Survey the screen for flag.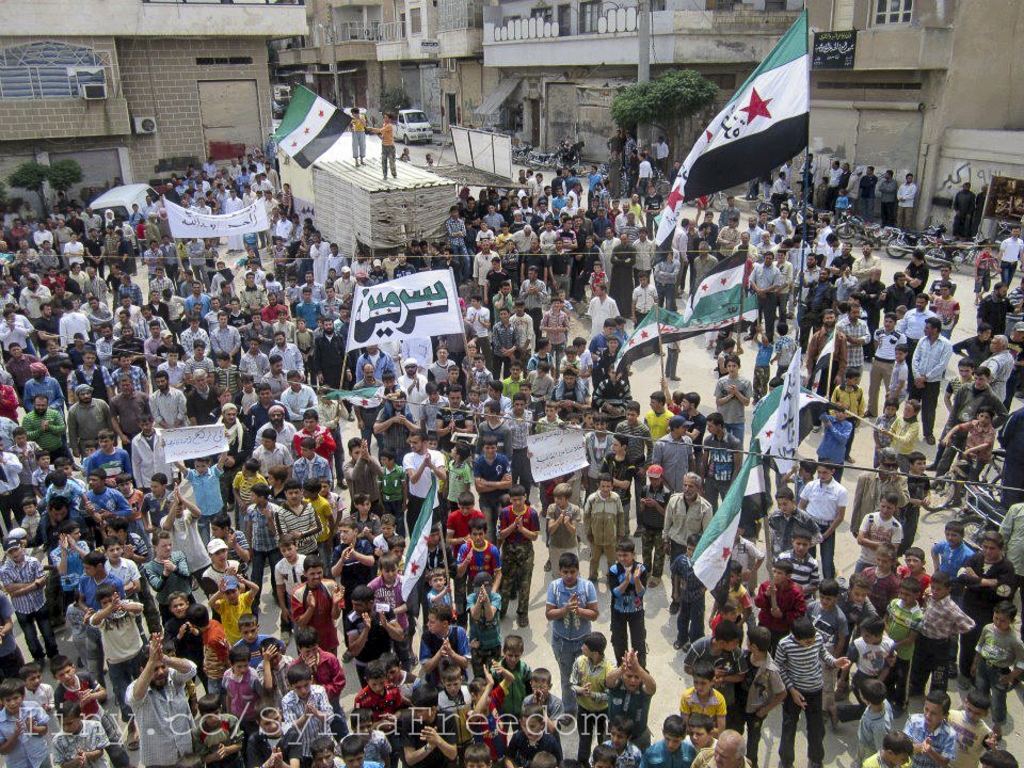
Survey found: 350, 267, 460, 347.
